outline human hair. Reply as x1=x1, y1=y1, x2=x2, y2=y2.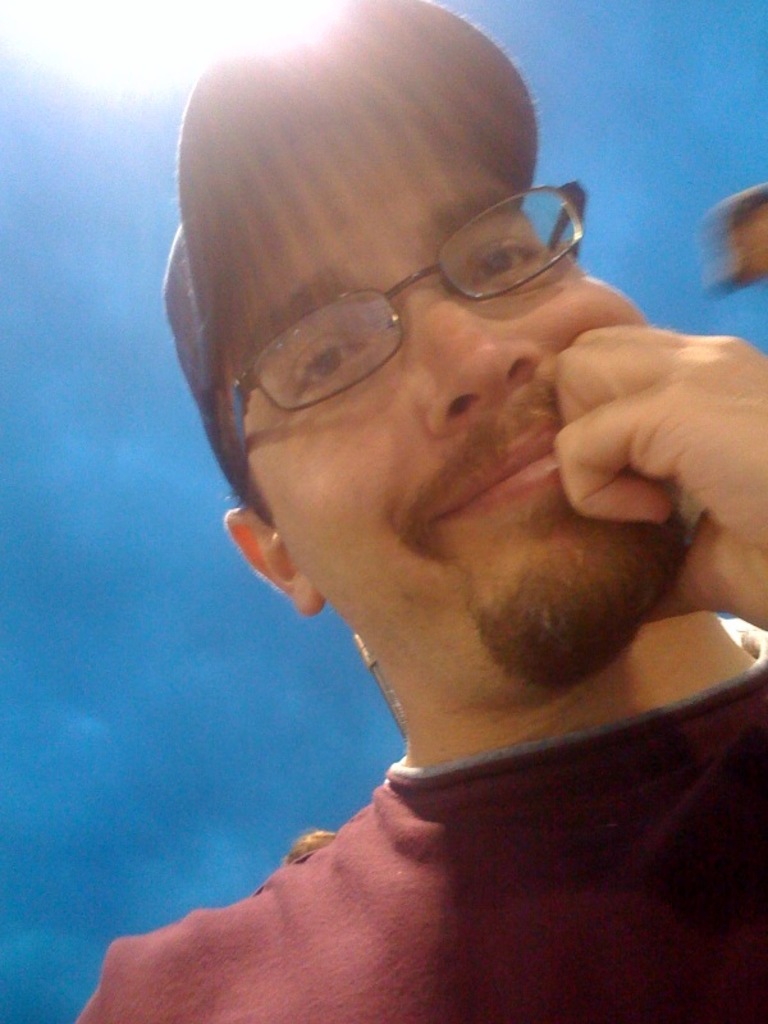
x1=212, y1=393, x2=275, y2=532.
